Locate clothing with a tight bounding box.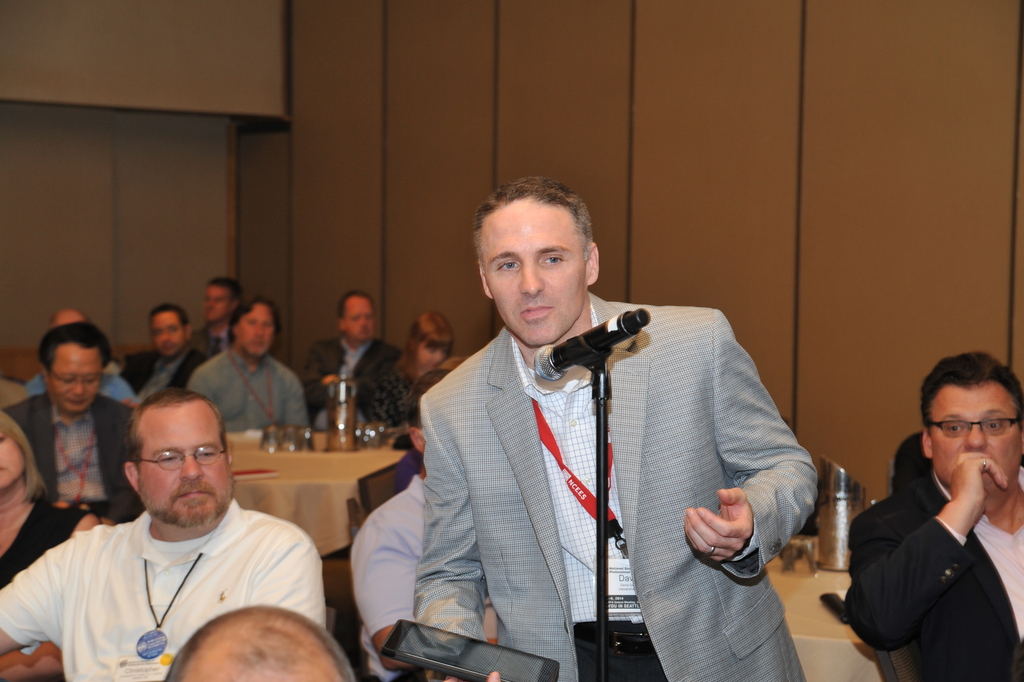
(0,500,325,681).
